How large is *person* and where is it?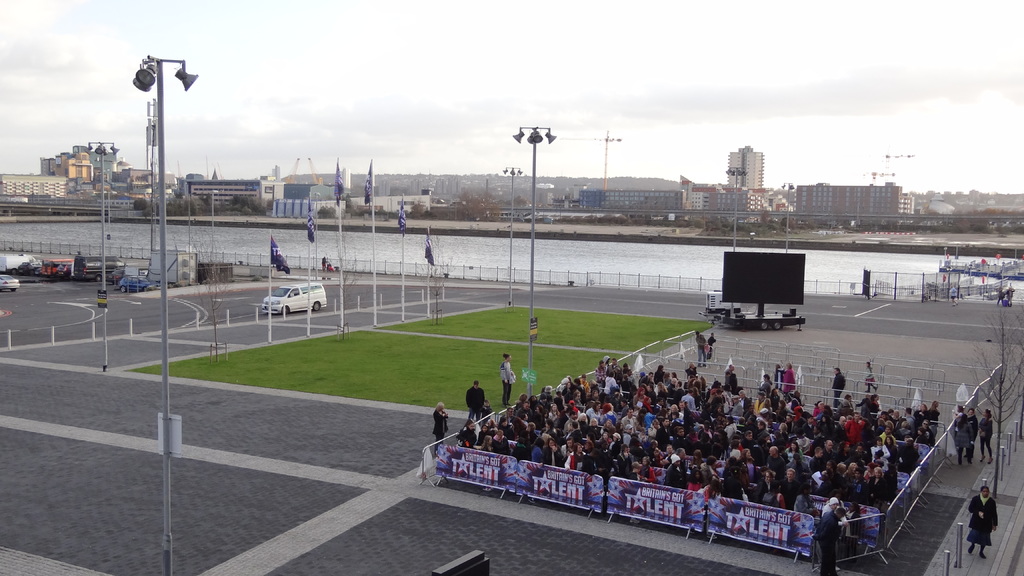
Bounding box: [963, 481, 1000, 560].
